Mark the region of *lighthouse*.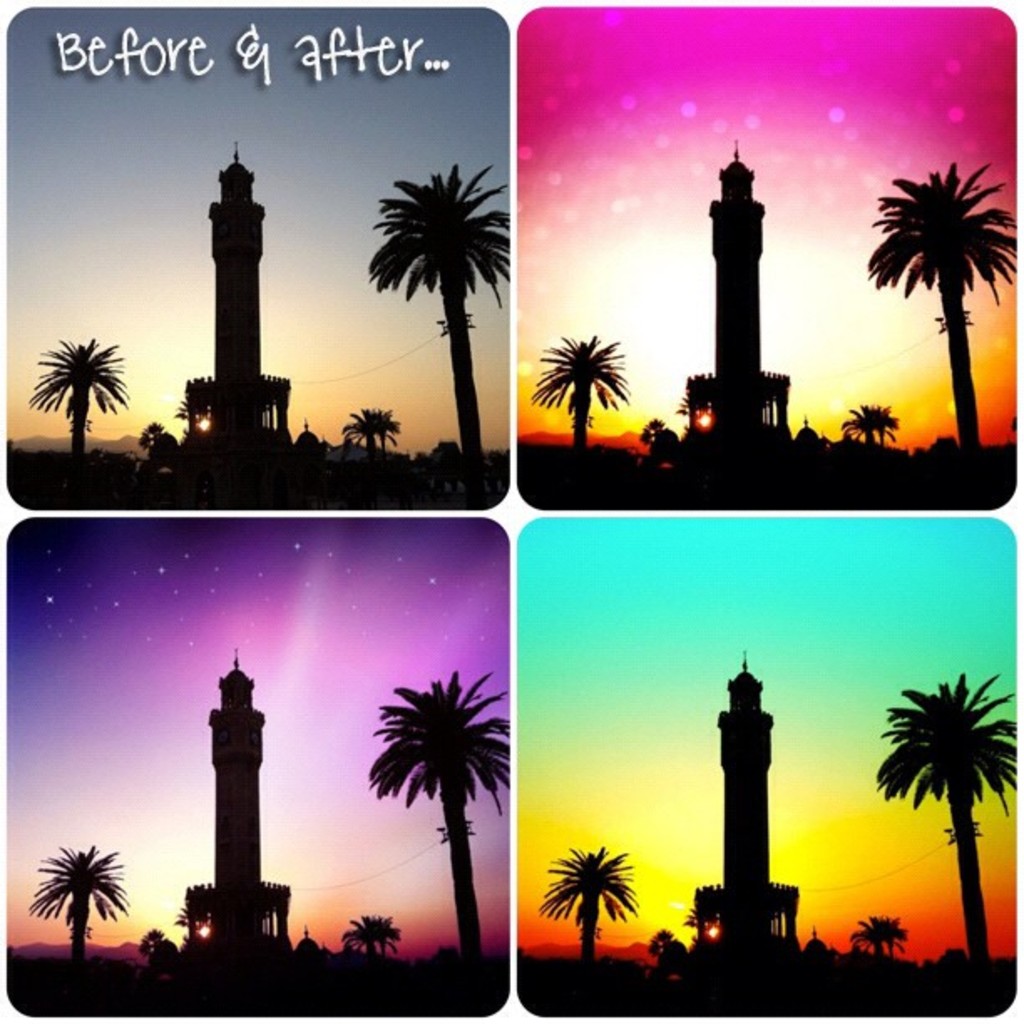
Region: box(693, 617, 820, 1006).
